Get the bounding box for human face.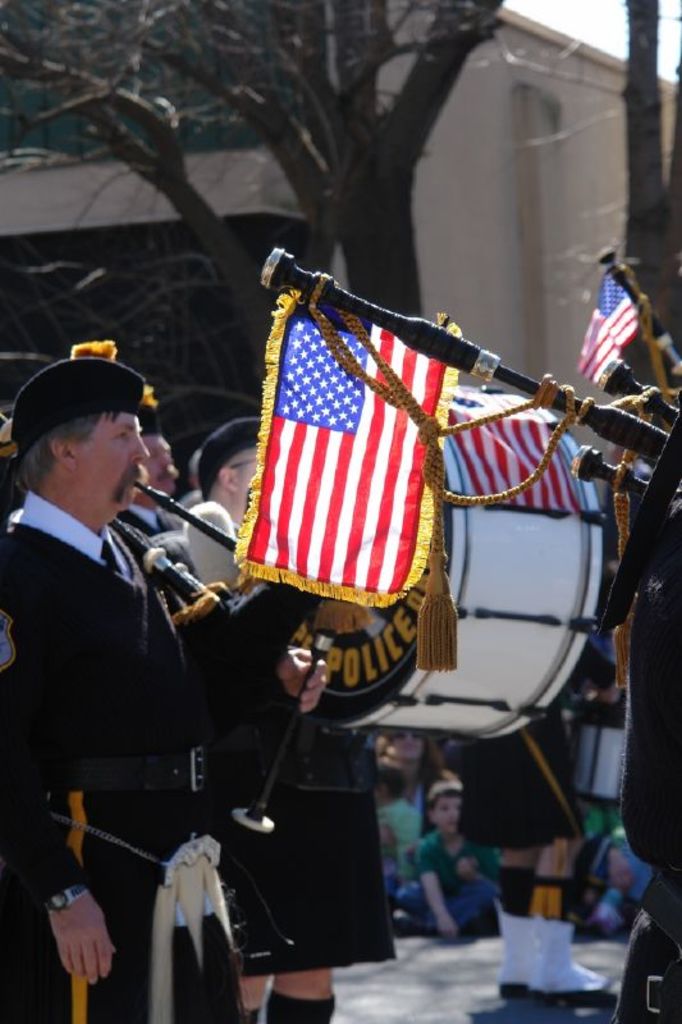
430 795 461 832.
